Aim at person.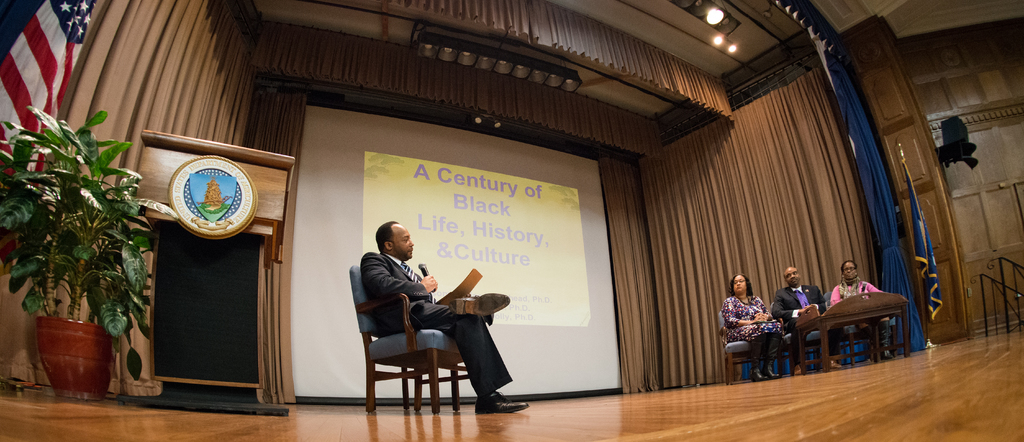
Aimed at bbox(718, 268, 782, 383).
